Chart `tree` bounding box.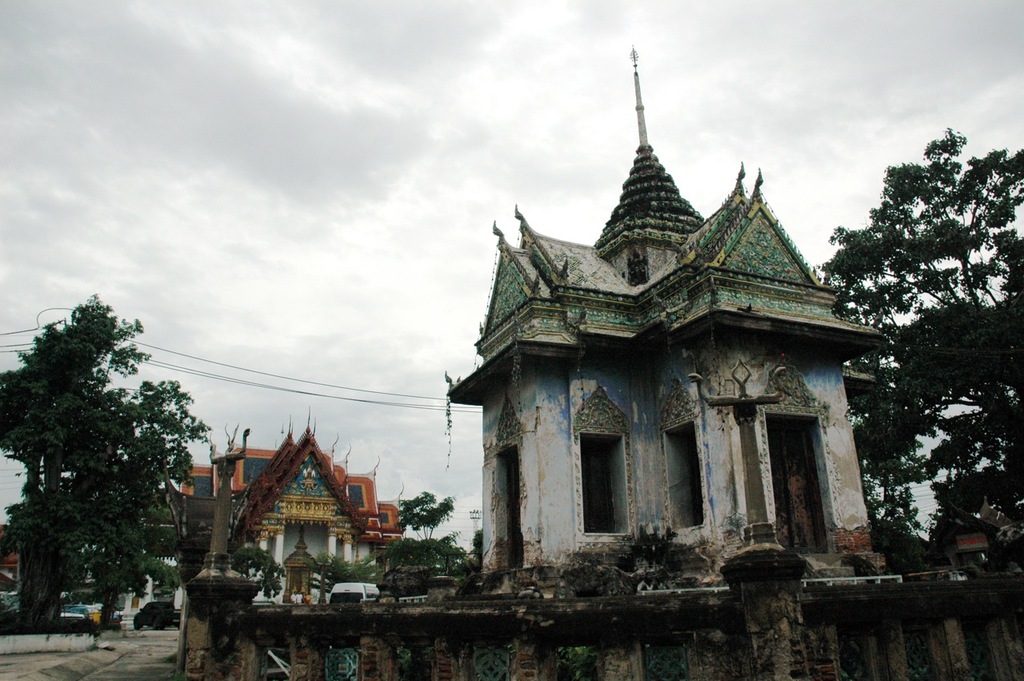
Charted: BBox(819, 230, 936, 527).
